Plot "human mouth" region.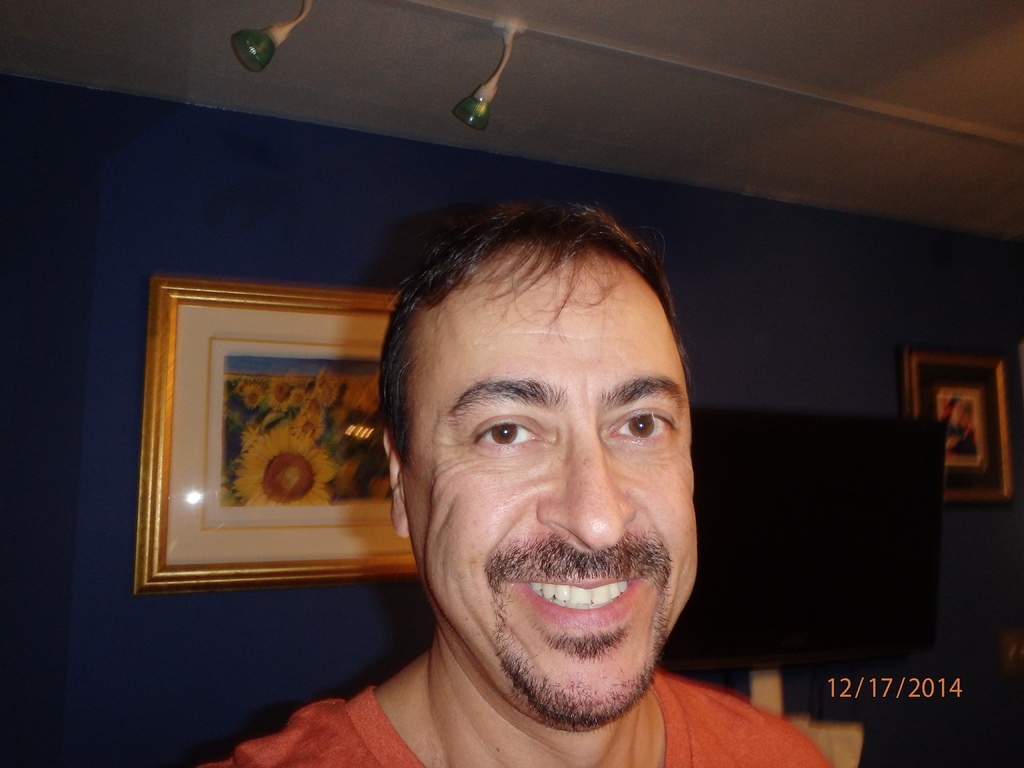
Plotted at x1=501, y1=558, x2=658, y2=641.
